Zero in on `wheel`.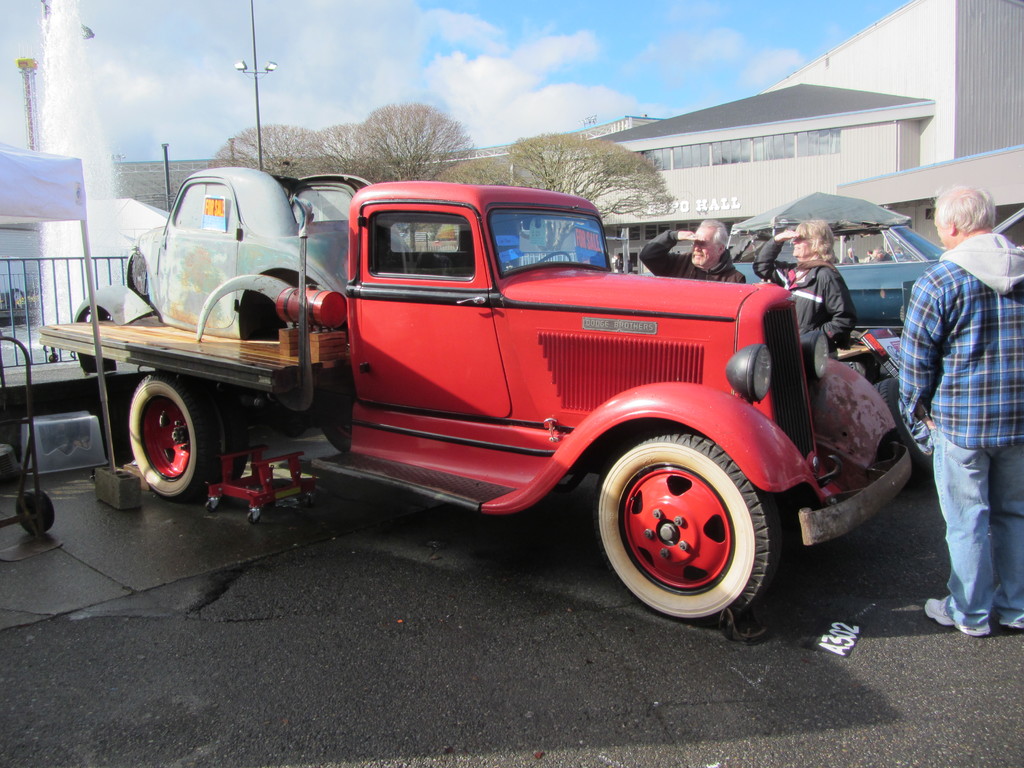
Zeroed in: (124,369,223,506).
